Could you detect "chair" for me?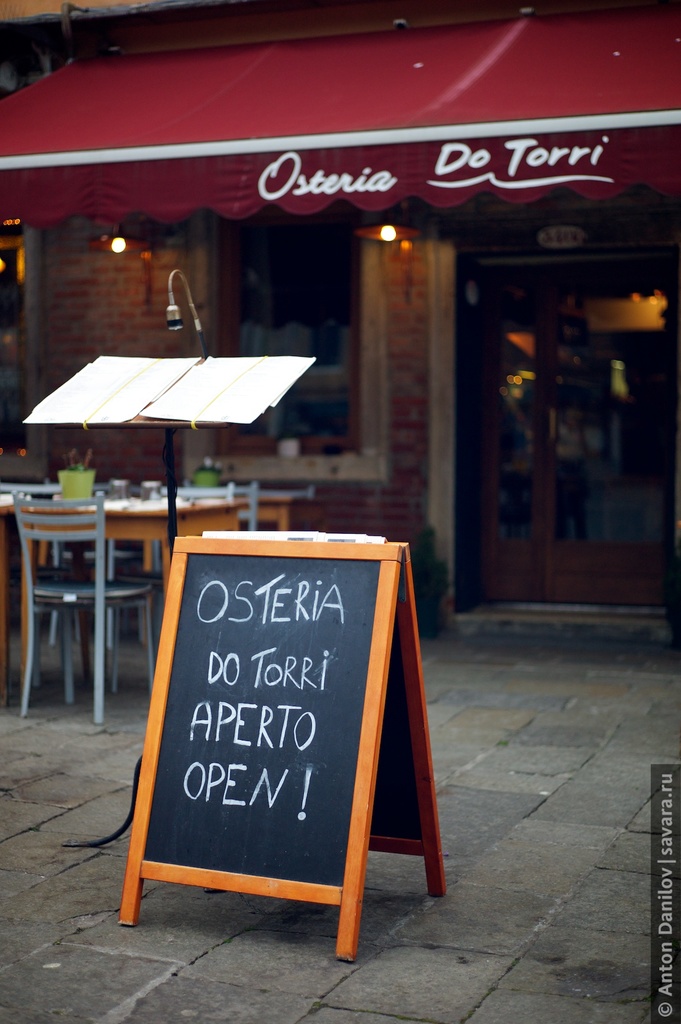
Detection result: (9, 483, 145, 729).
